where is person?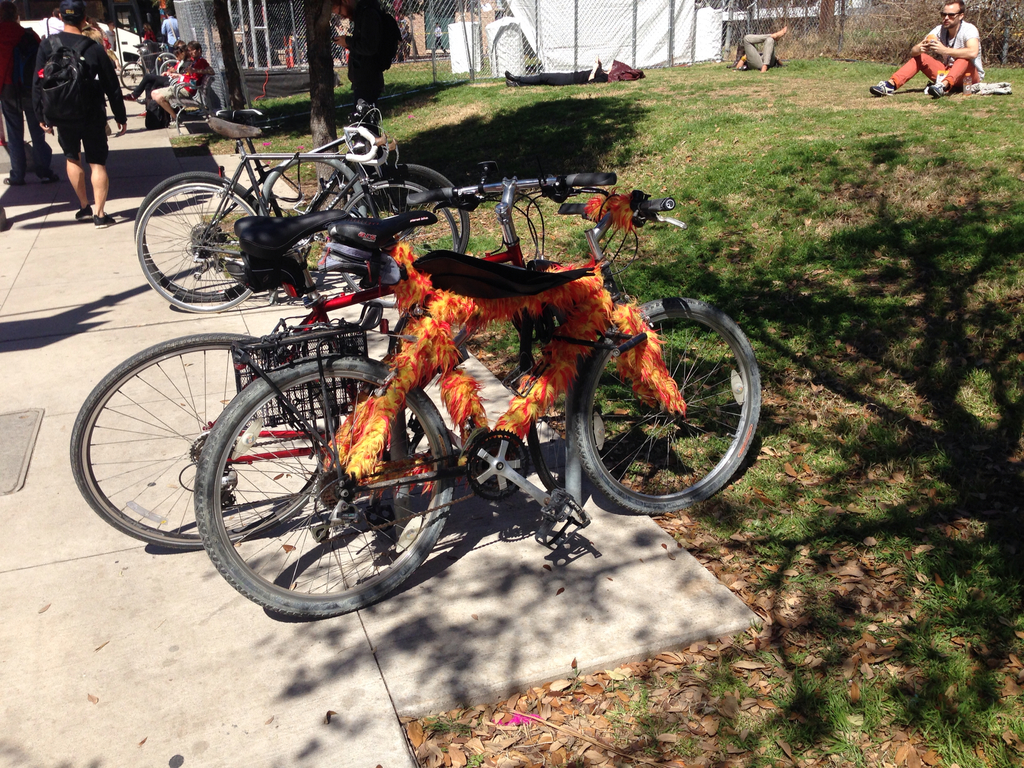
(left=867, top=0, right=992, bottom=117).
